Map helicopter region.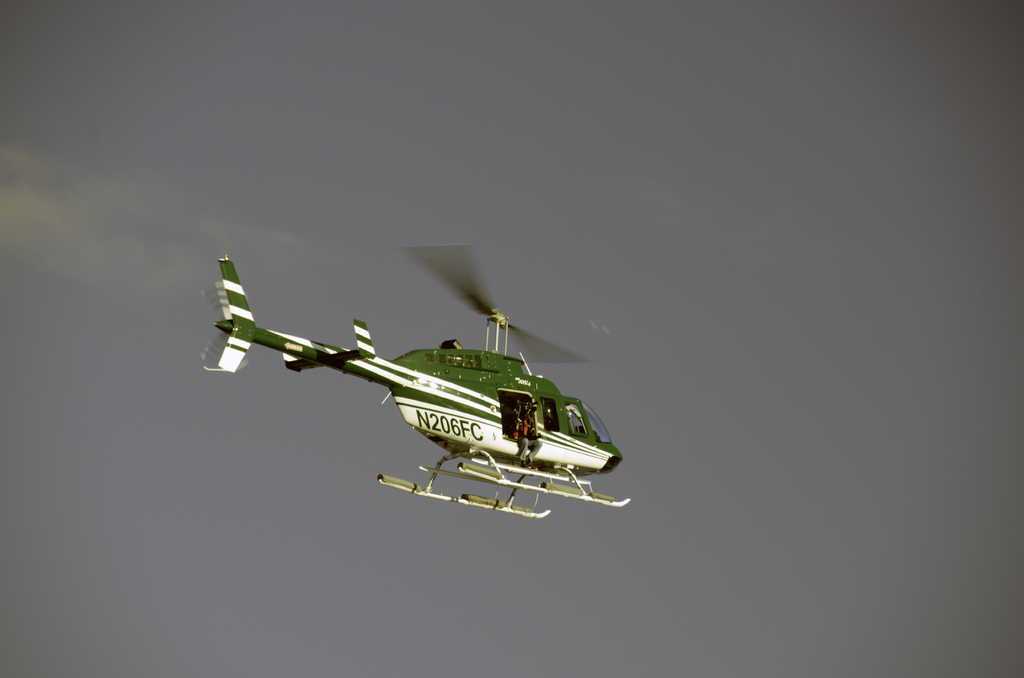
Mapped to BBox(221, 262, 628, 515).
